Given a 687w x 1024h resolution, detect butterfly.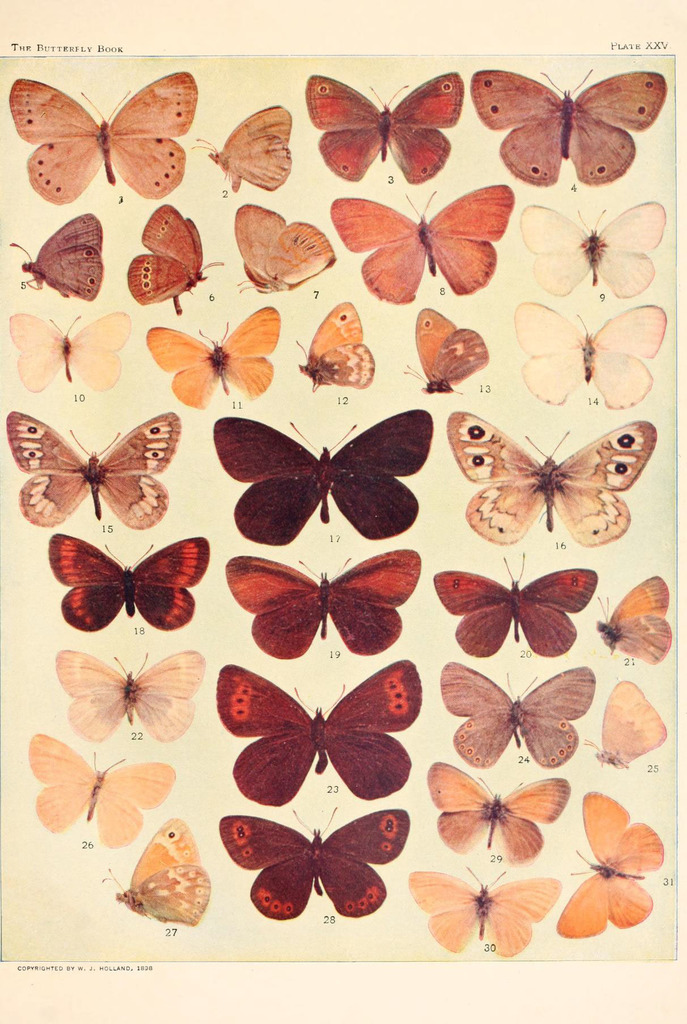
x1=428 y1=545 x2=610 y2=657.
